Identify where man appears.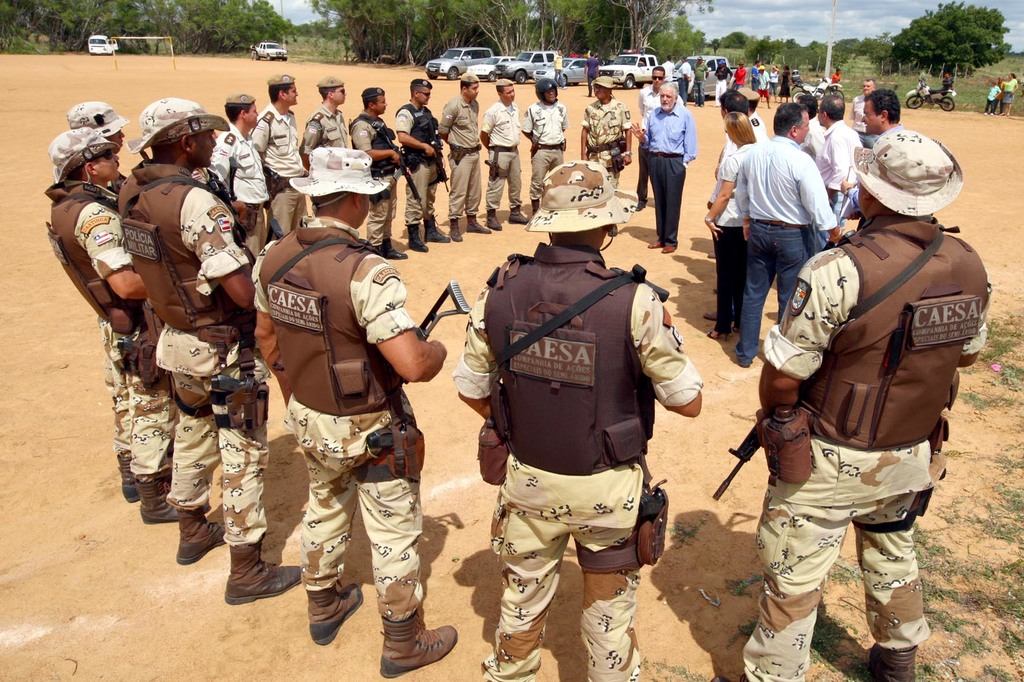
Appears at [left=711, top=66, right=730, bottom=106].
